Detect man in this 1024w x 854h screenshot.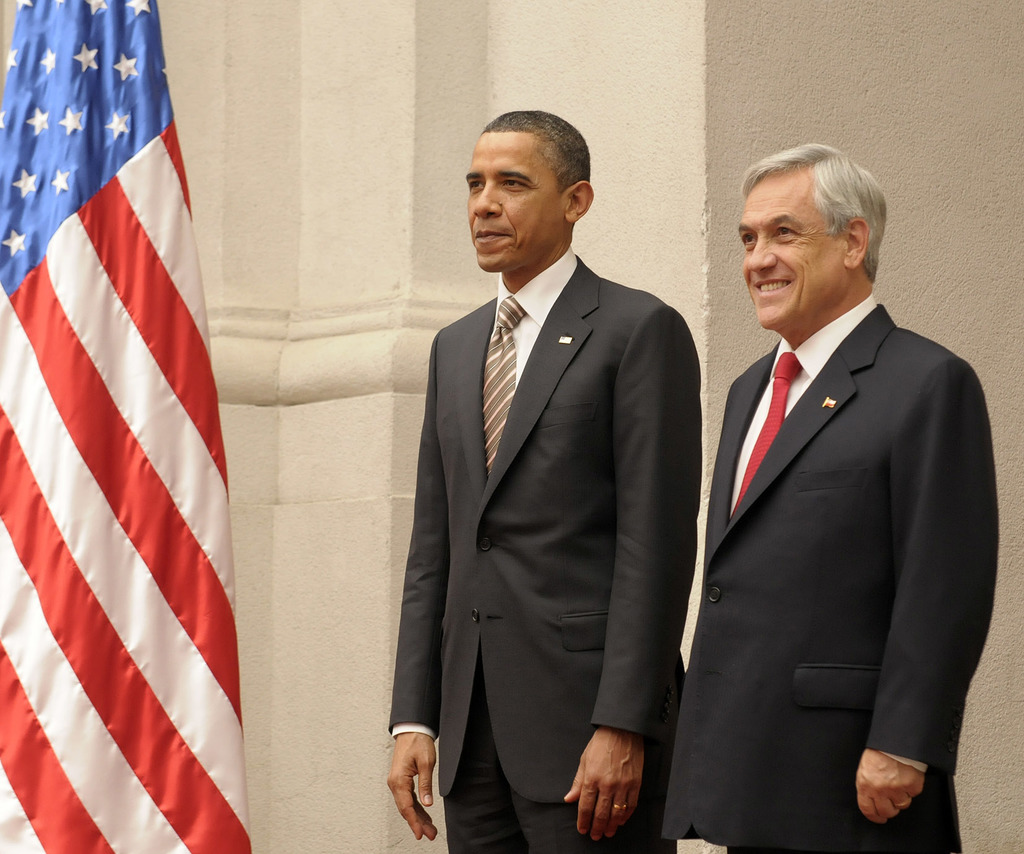
Detection: 660/108/996/853.
